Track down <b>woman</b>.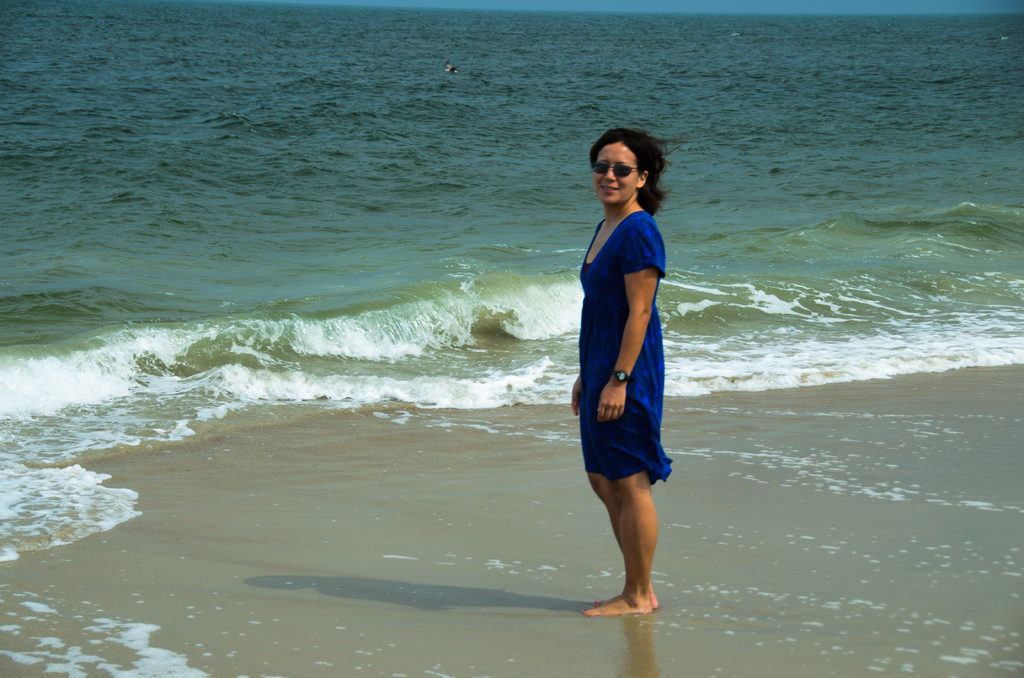
Tracked to select_region(554, 147, 676, 601).
